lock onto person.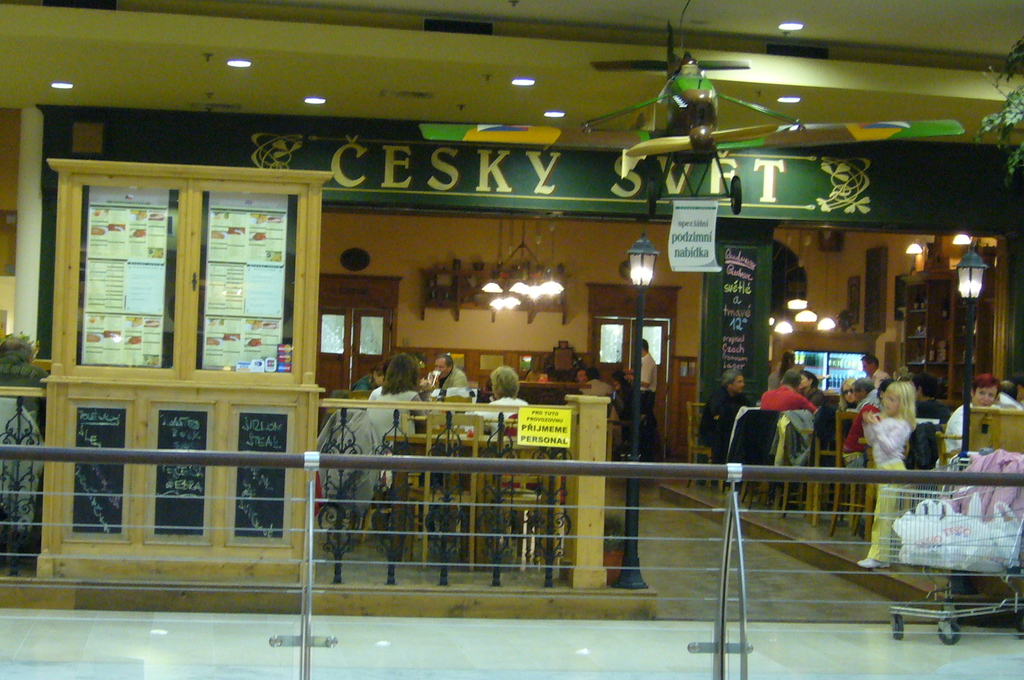
Locked: <bbox>866, 355, 892, 380</bbox>.
